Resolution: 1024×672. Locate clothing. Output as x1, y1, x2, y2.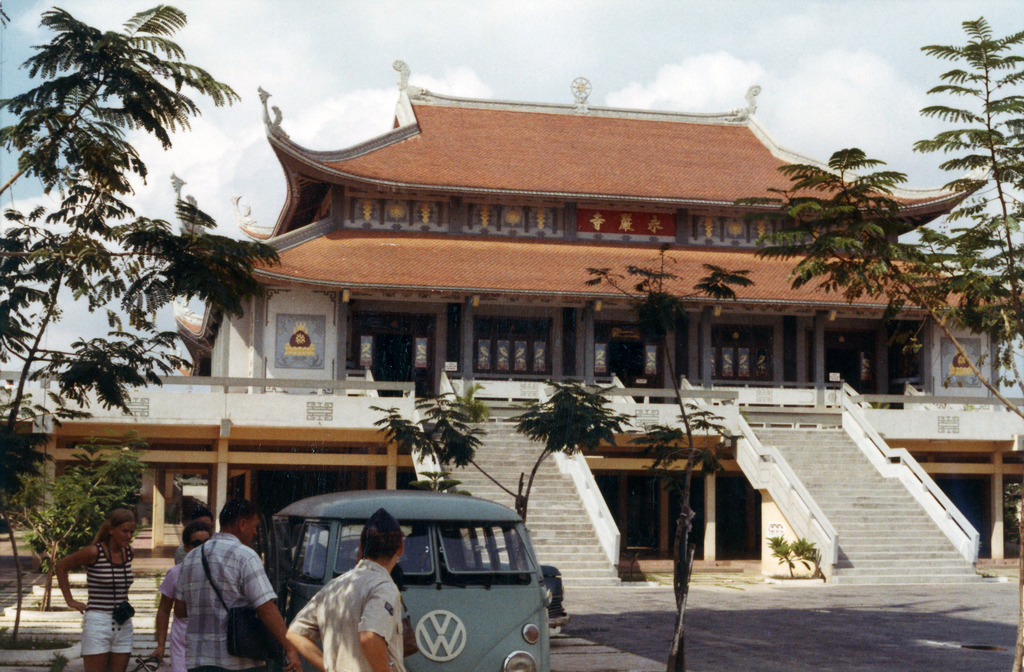
76, 543, 137, 657.
